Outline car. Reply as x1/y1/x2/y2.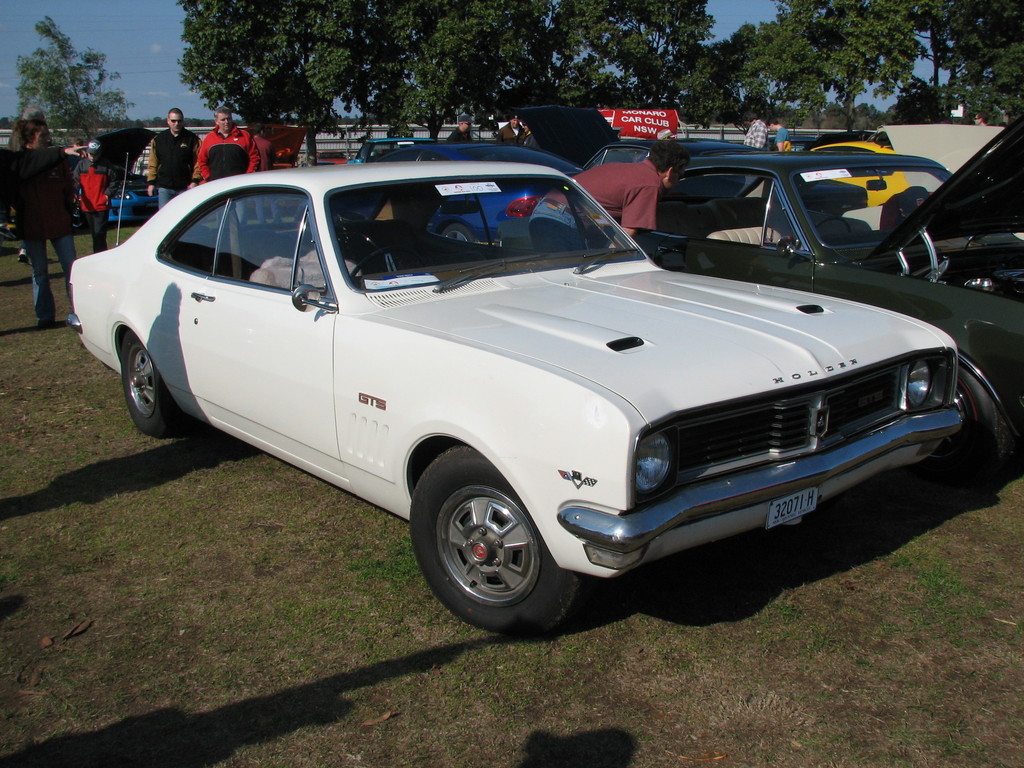
500/109/1023/472.
